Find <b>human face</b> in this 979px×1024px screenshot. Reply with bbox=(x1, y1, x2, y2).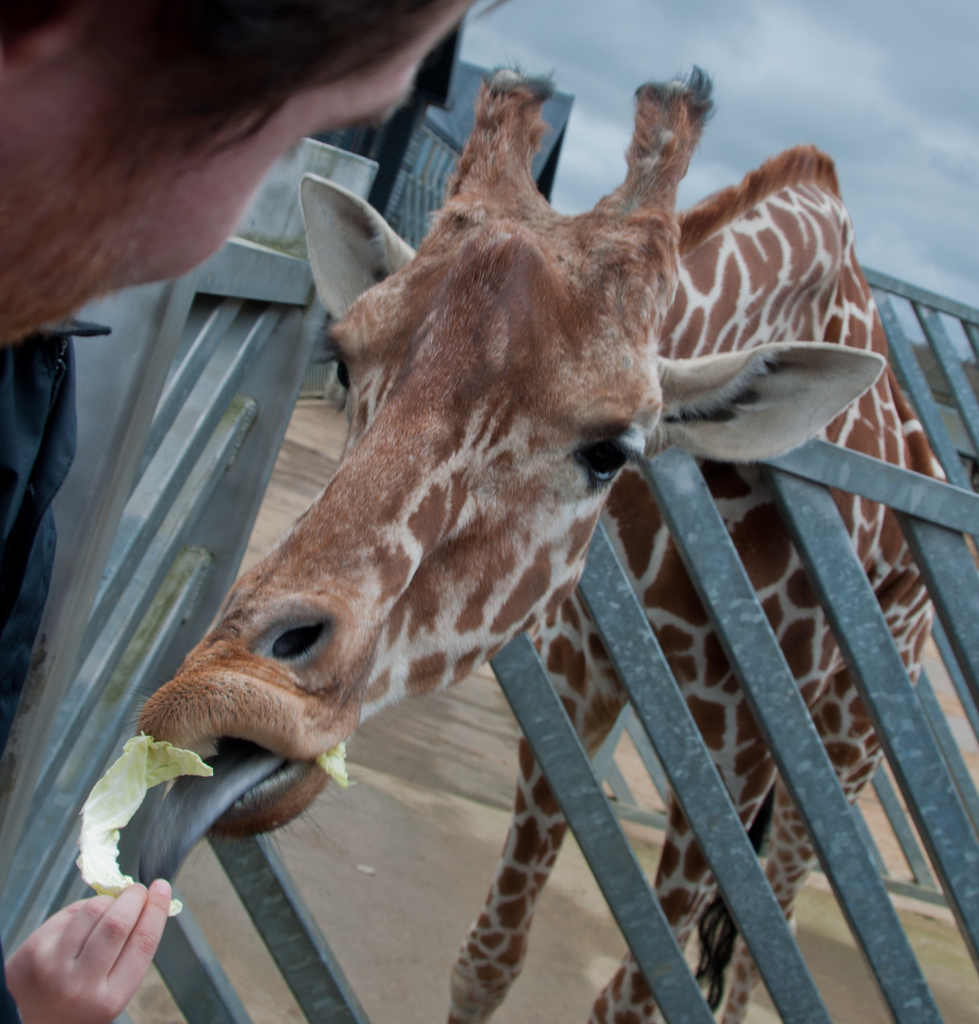
bbox=(0, 1, 489, 360).
